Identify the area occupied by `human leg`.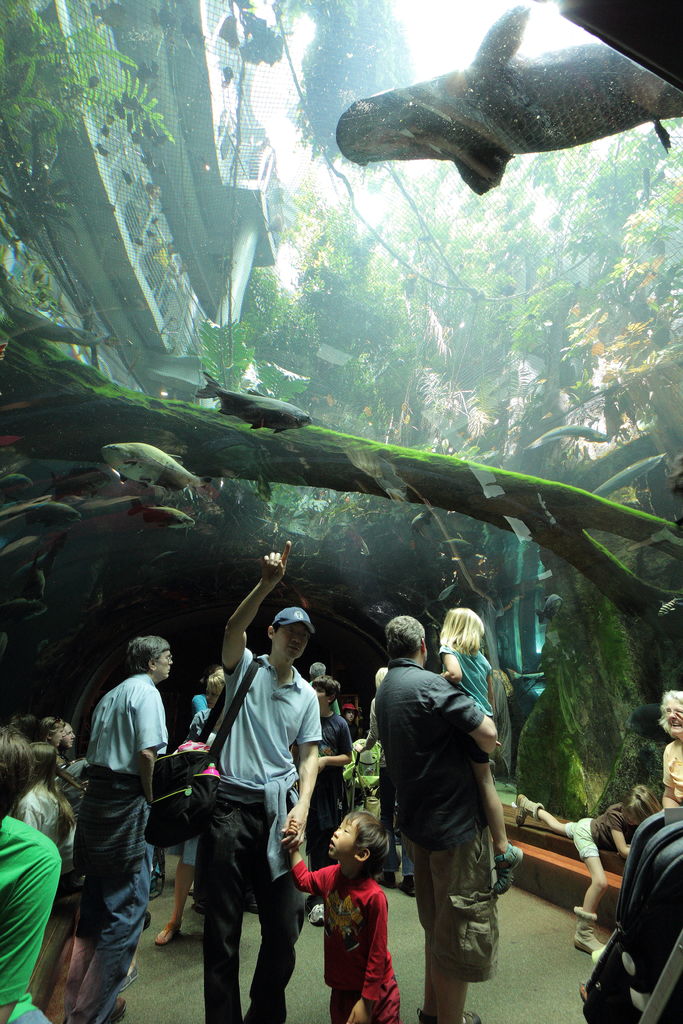
Area: left=69, top=796, right=144, bottom=1023.
